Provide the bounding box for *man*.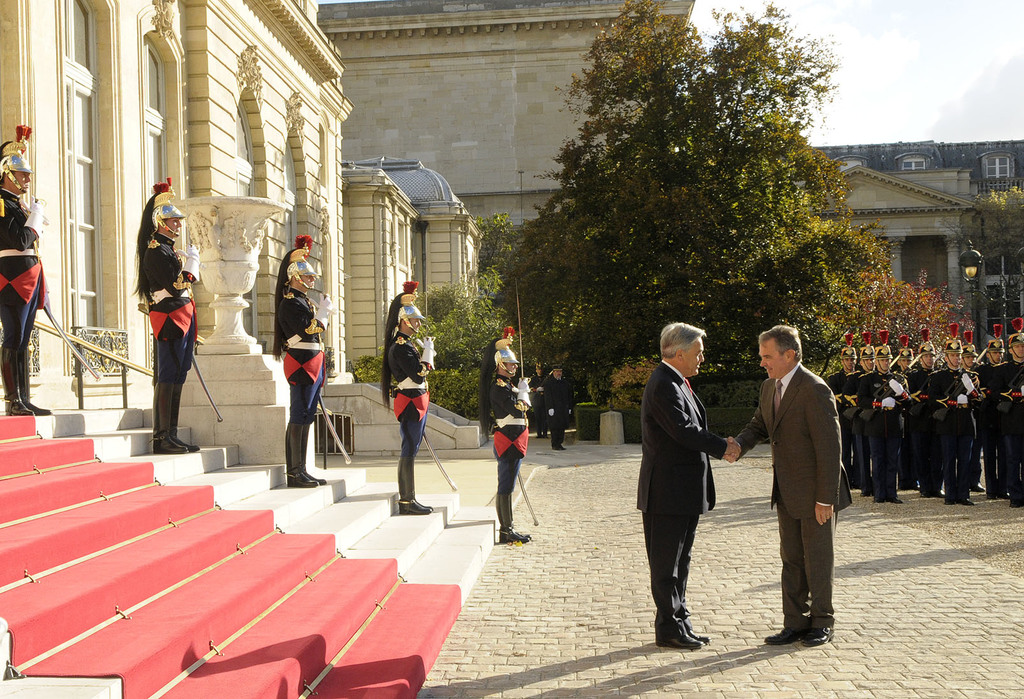
crop(630, 318, 742, 653).
